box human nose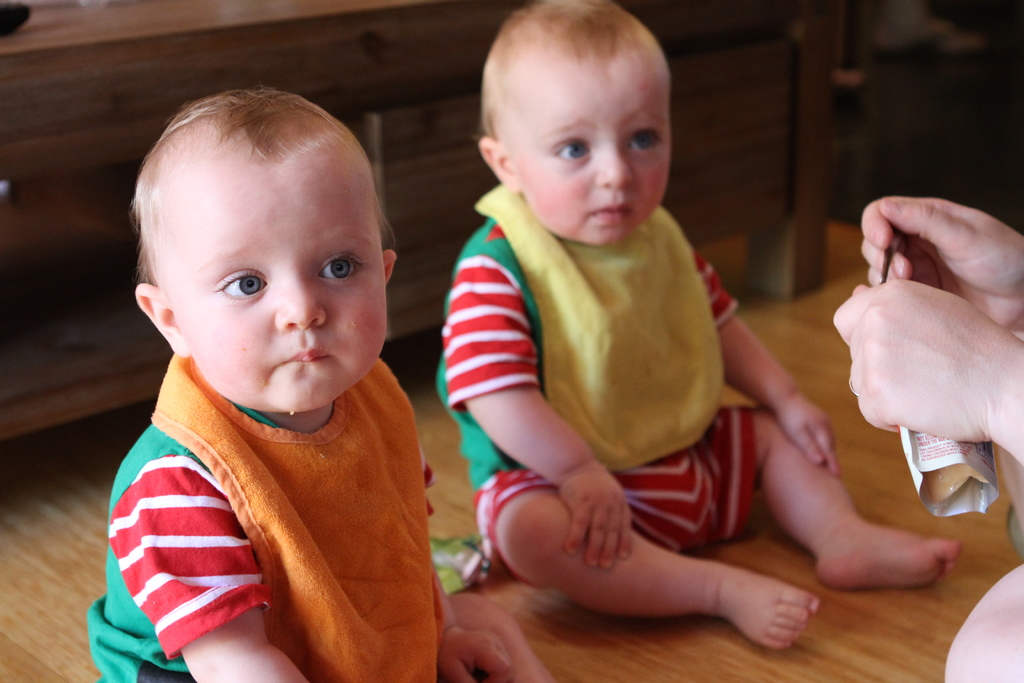
(278, 258, 323, 330)
